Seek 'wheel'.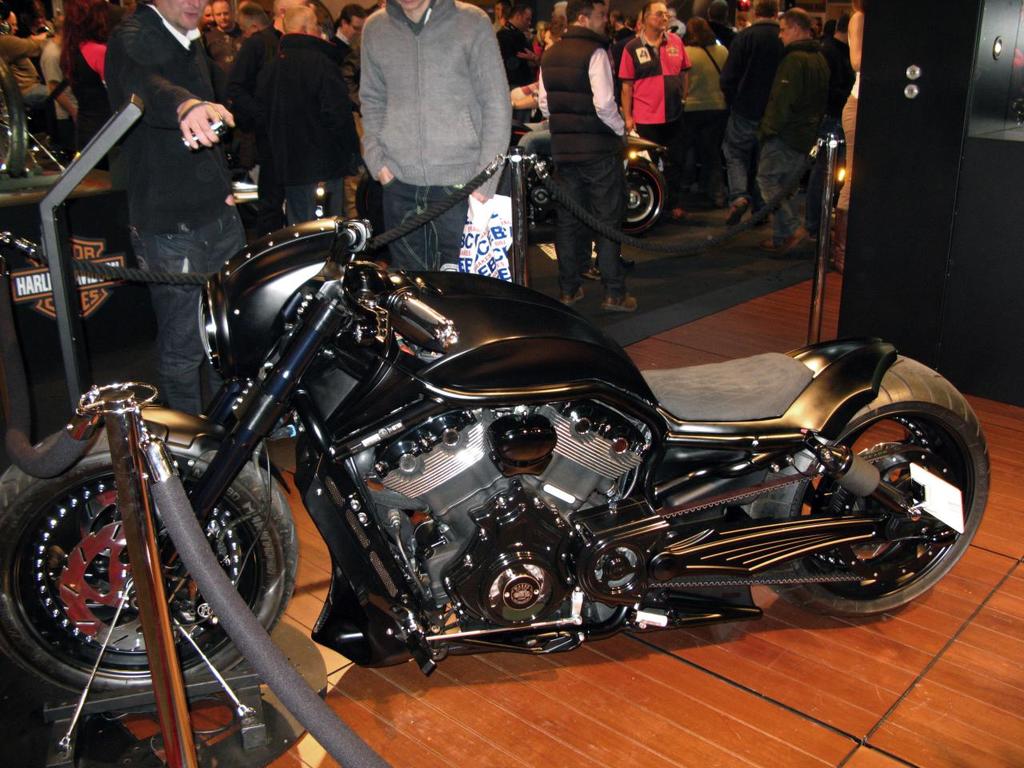
locate(736, 355, 990, 617).
